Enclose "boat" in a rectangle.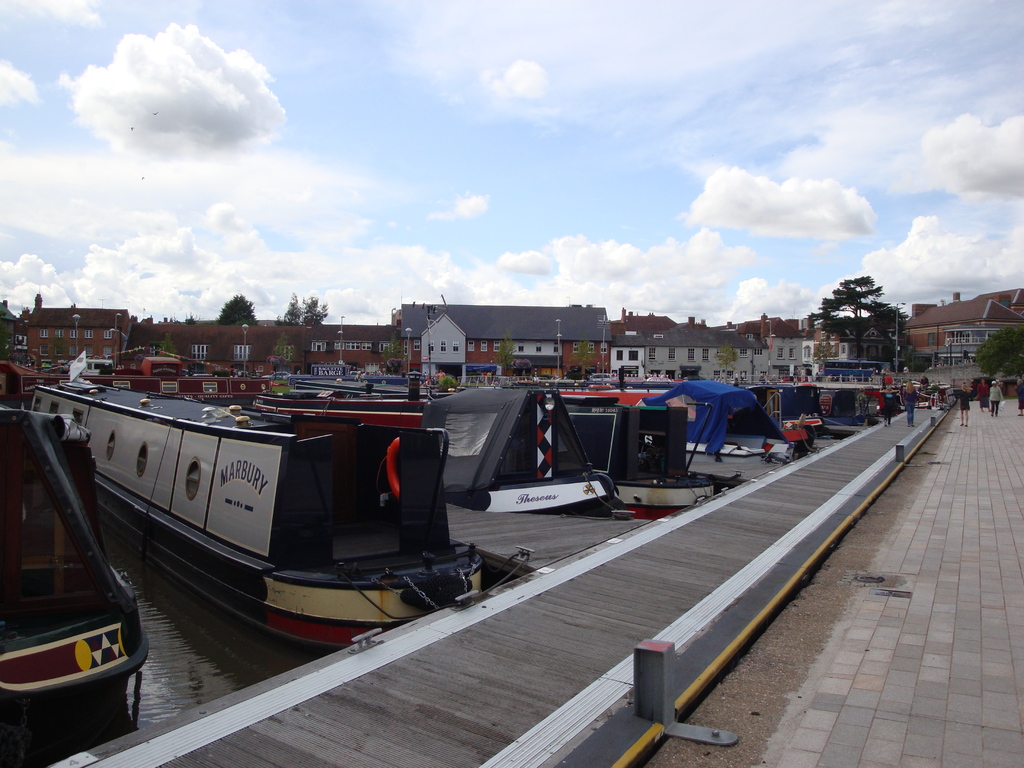
bbox=[253, 397, 710, 524].
